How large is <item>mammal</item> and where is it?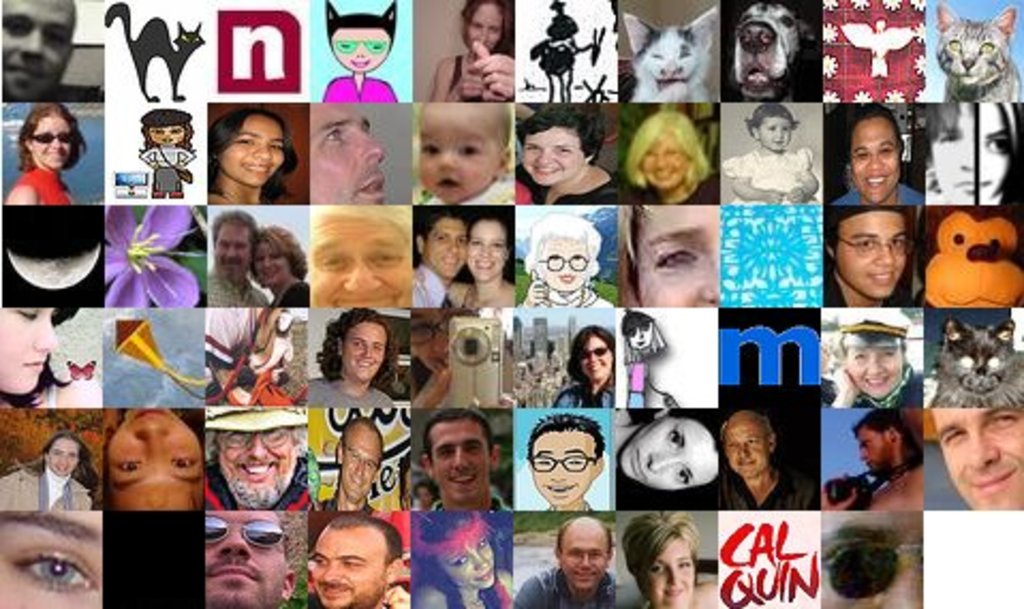
Bounding box: l=248, t=229, r=306, b=306.
